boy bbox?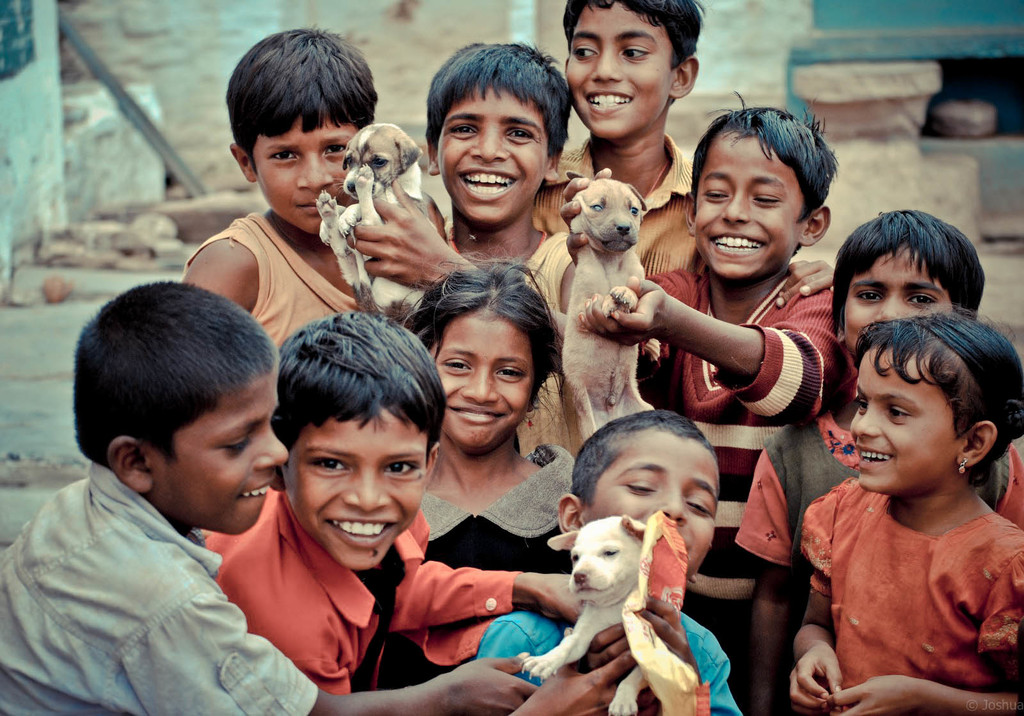
(x1=195, y1=315, x2=584, y2=696)
